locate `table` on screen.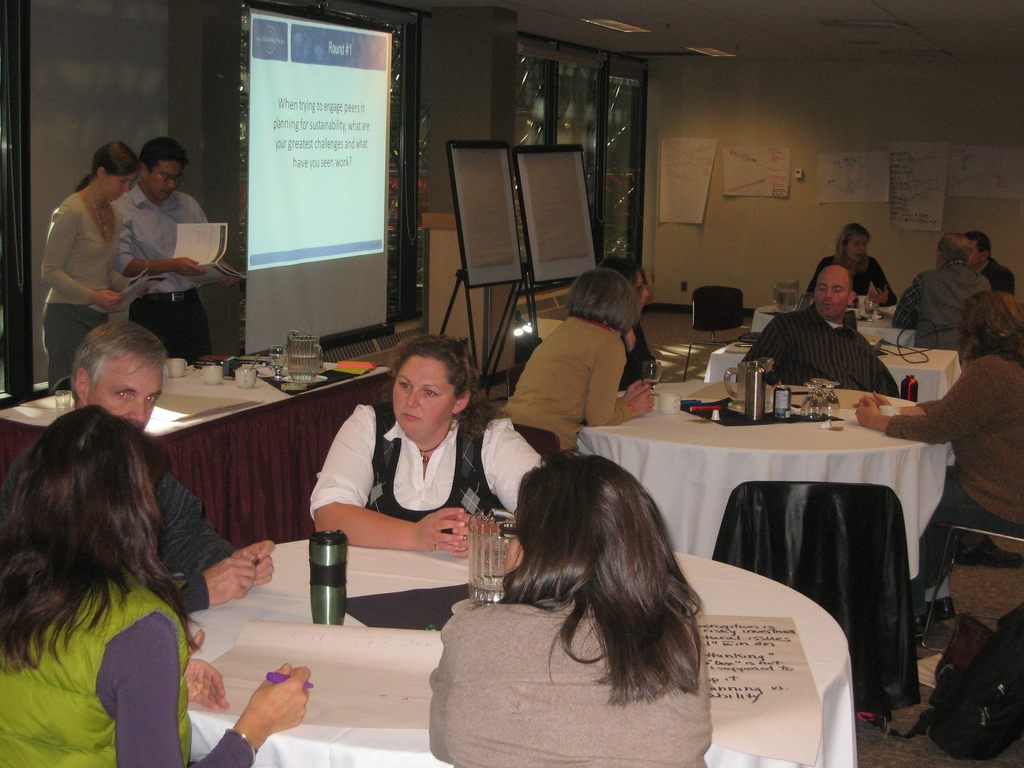
On screen at left=596, top=381, right=936, bottom=618.
